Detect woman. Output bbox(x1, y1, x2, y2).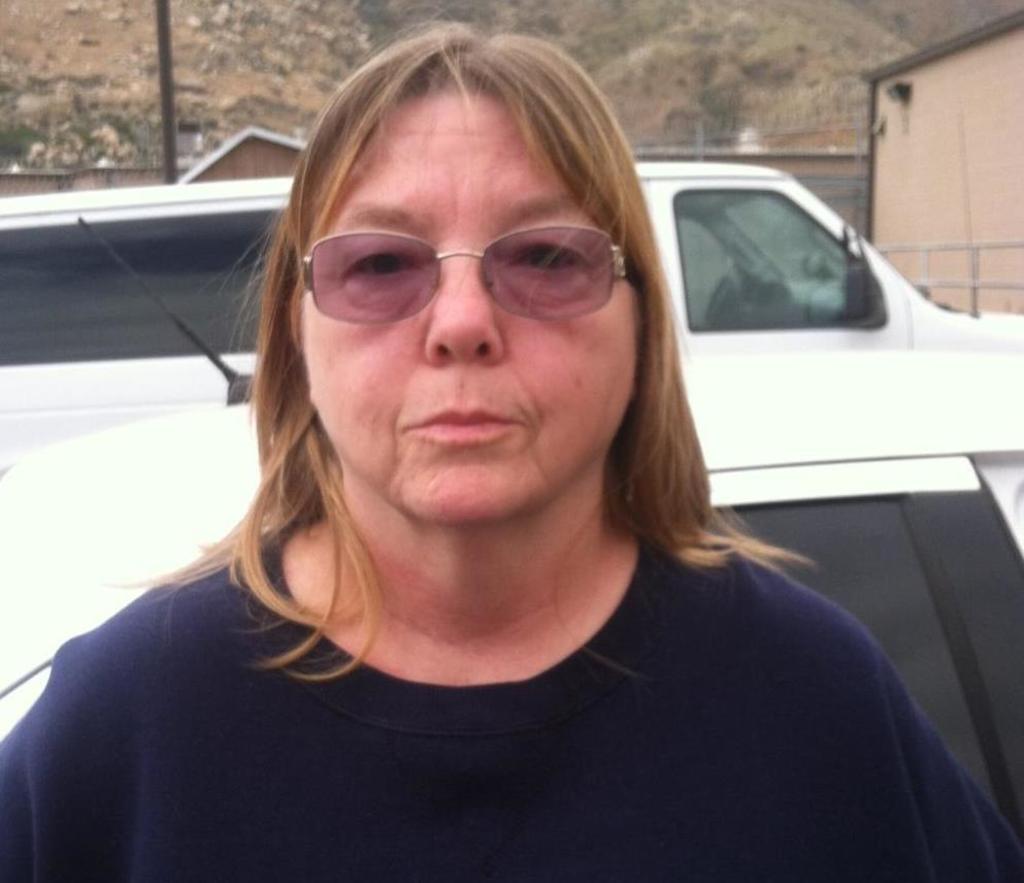
bbox(69, 63, 937, 882).
